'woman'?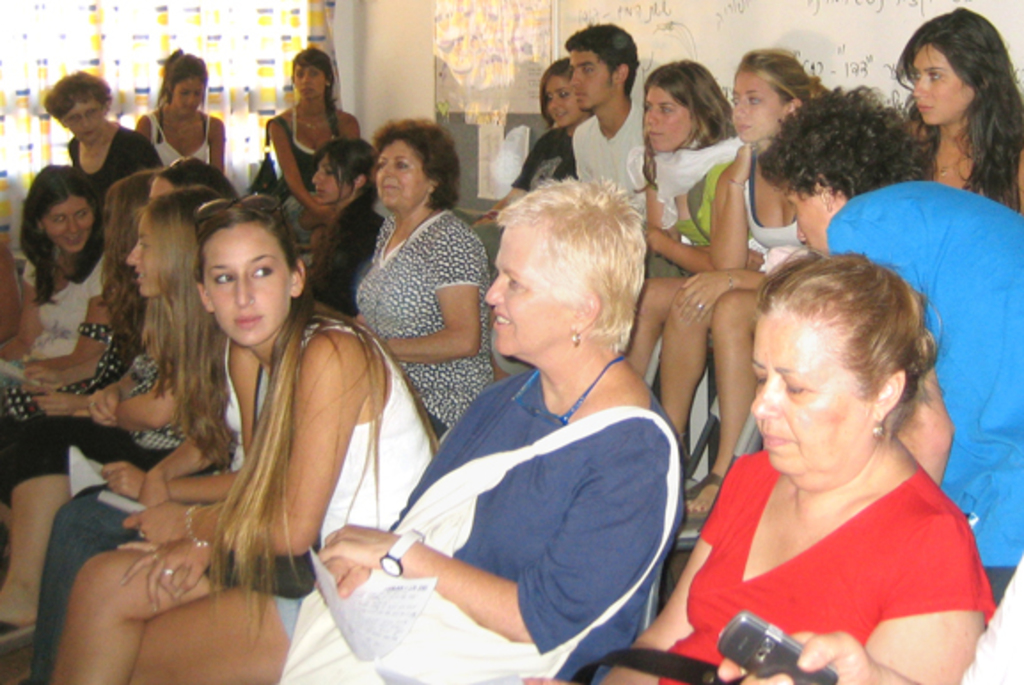
box=[593, 245, 996, 683]
